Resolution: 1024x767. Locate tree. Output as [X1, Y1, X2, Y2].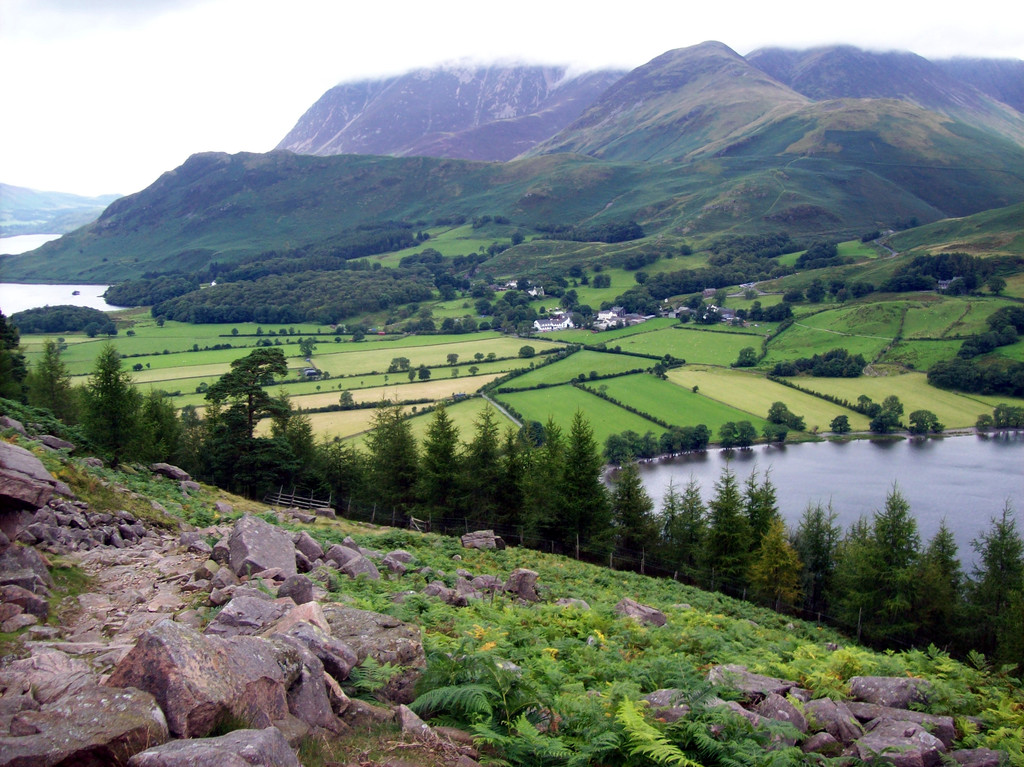
[337, 389, 356, 408].
